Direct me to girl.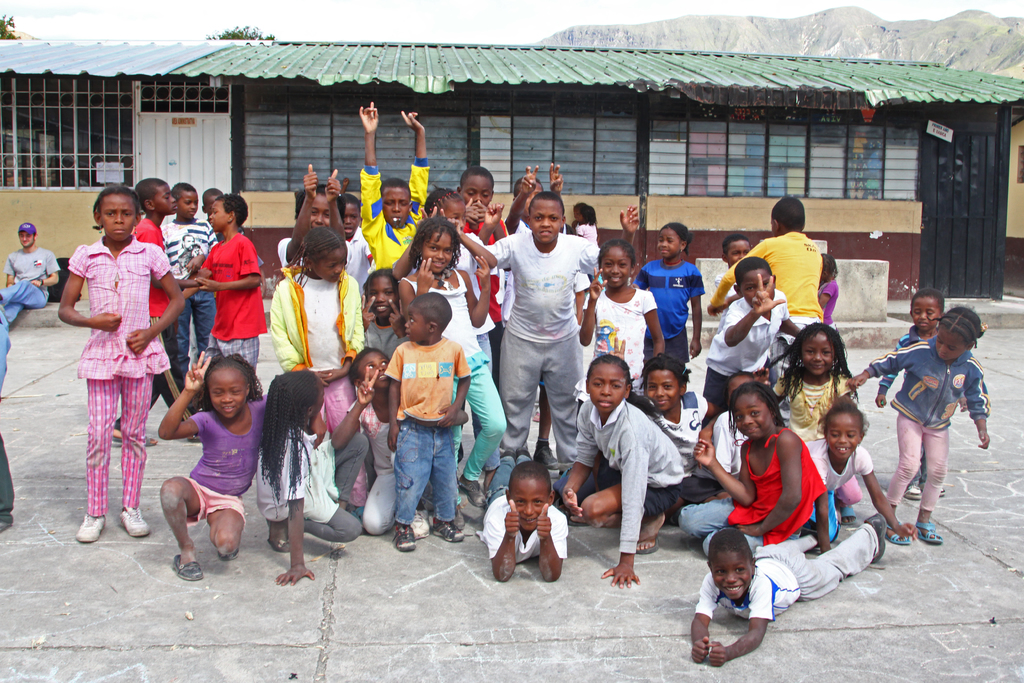
Direction: locate(253, 366, 364, 588).
